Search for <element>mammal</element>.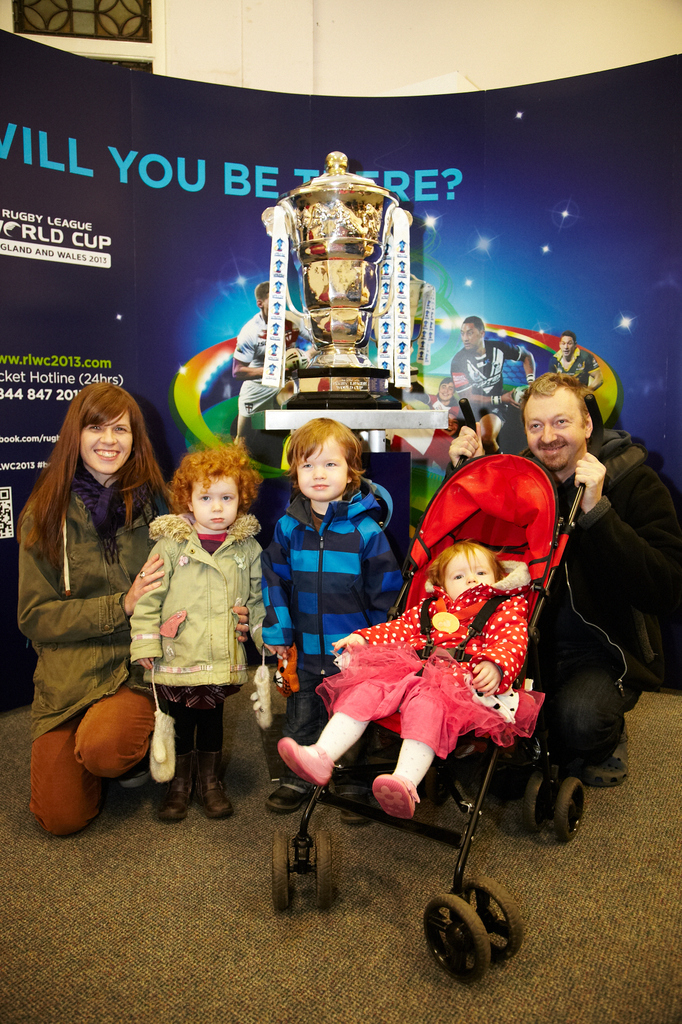
Found at detection(278, 541, 526, 820).
